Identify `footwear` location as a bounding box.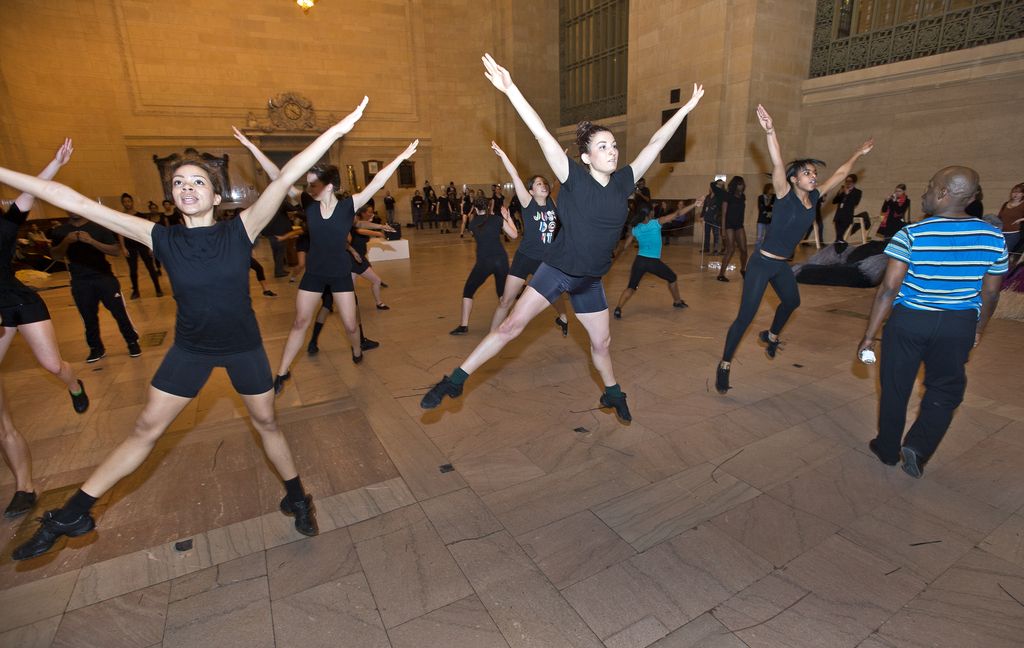
[left=375, top=304, right=391, bottom=317].
